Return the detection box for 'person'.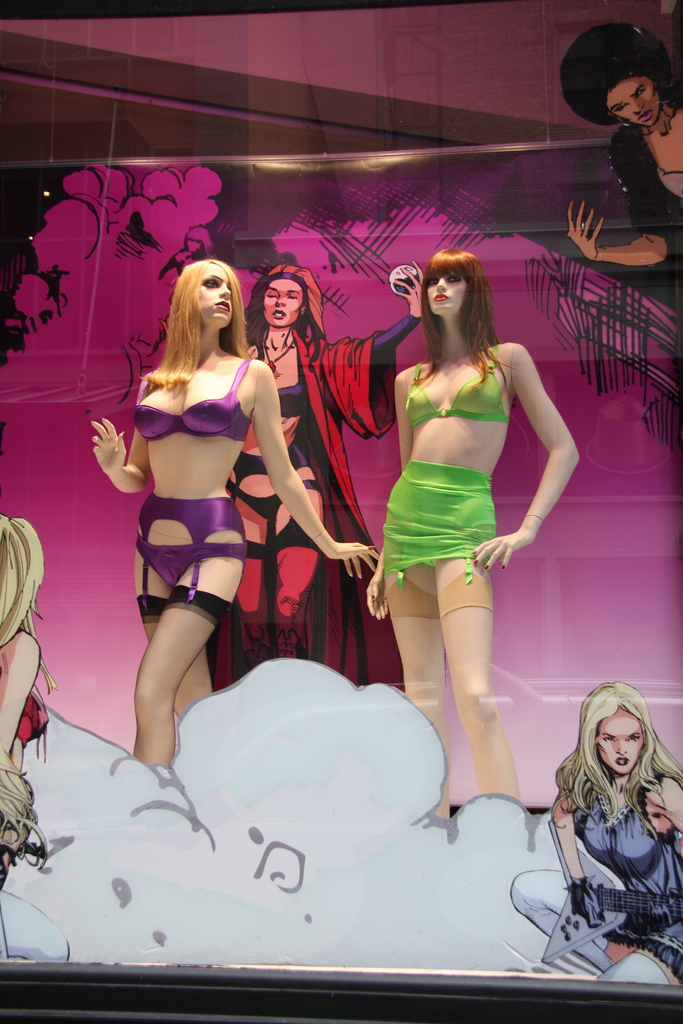
rect(241, 267, 428, 692).
